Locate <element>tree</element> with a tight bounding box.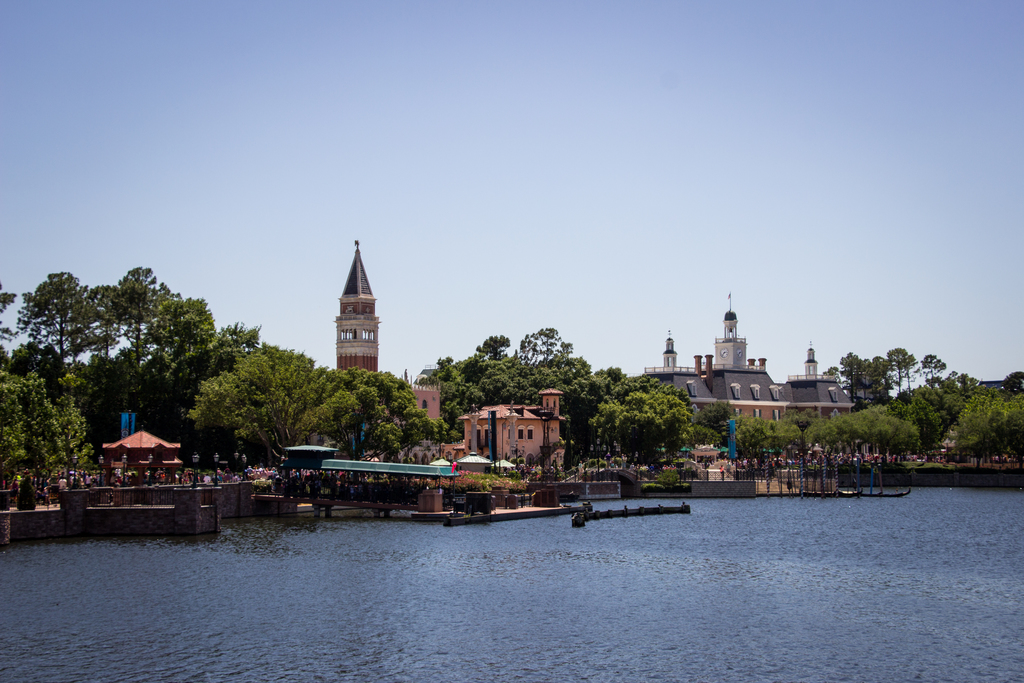
x1=471, y1=329, x2=511, y2=358.
